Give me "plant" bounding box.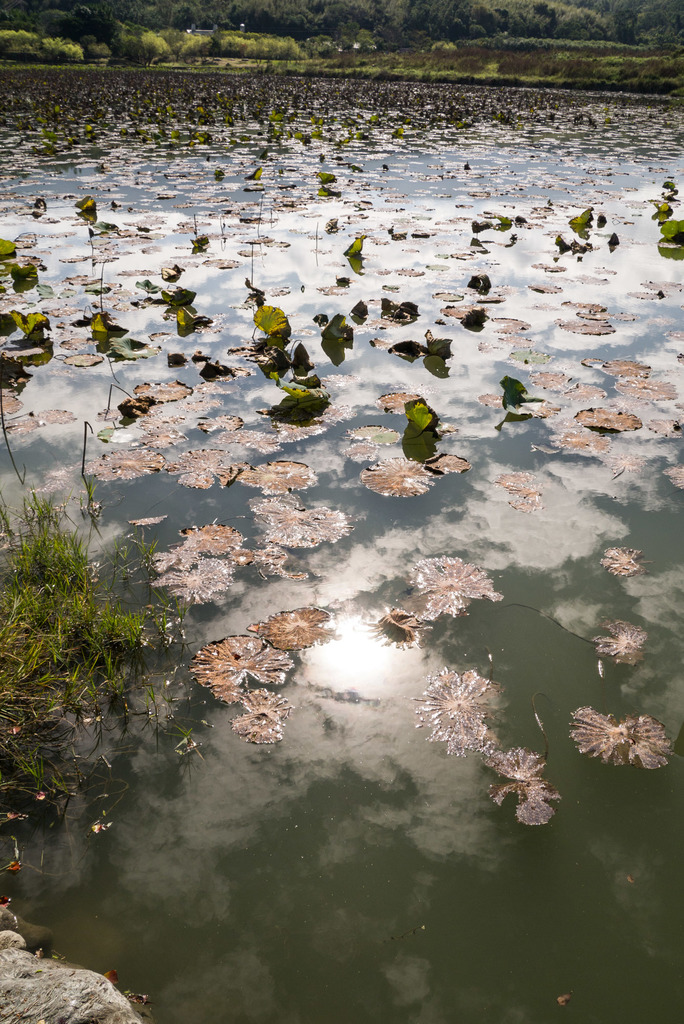
bbox=(29, 195, 51, 219).
